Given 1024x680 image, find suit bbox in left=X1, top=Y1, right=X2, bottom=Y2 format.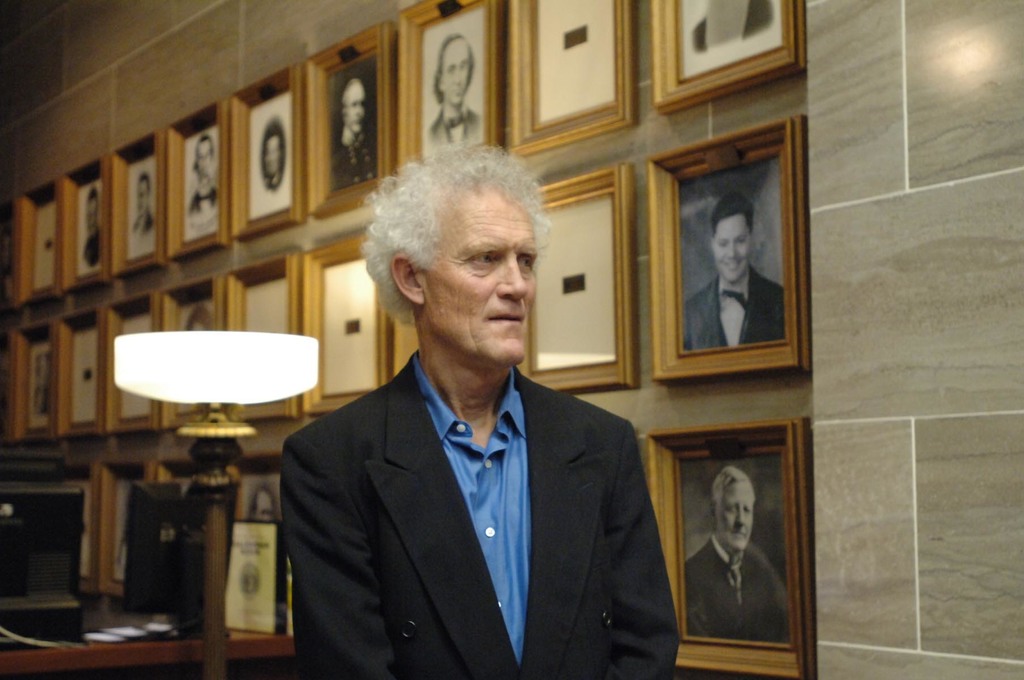
left=282, top=281, right=680, bottom=670.
